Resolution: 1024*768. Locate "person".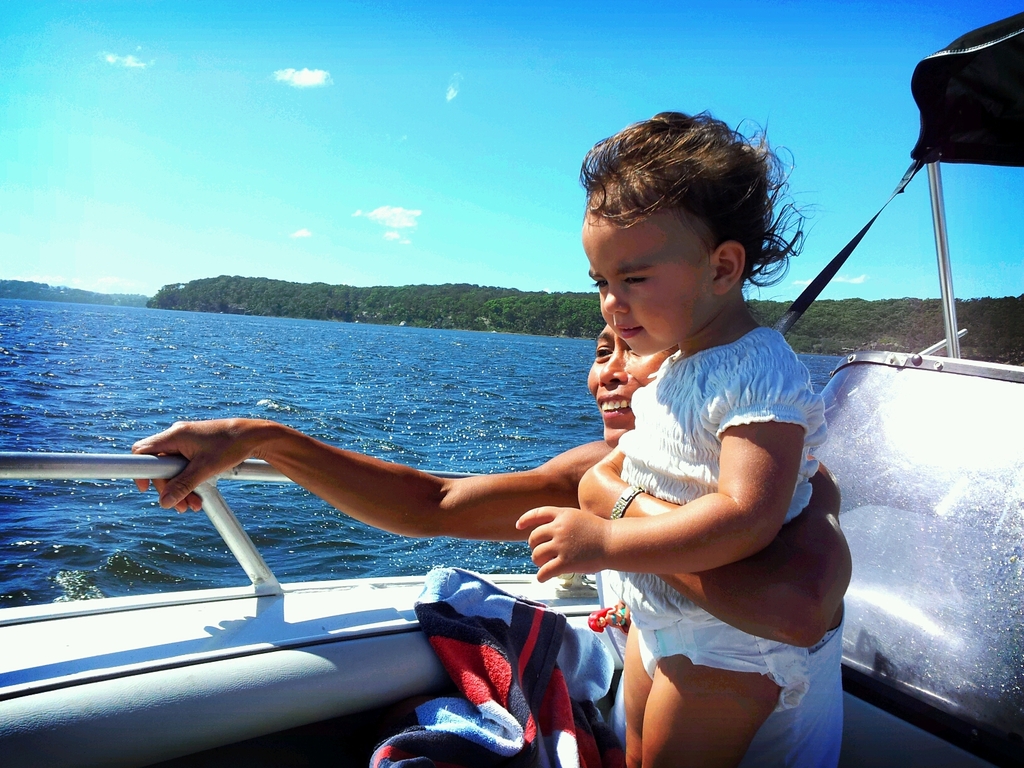
131, 322, 844, 767.
